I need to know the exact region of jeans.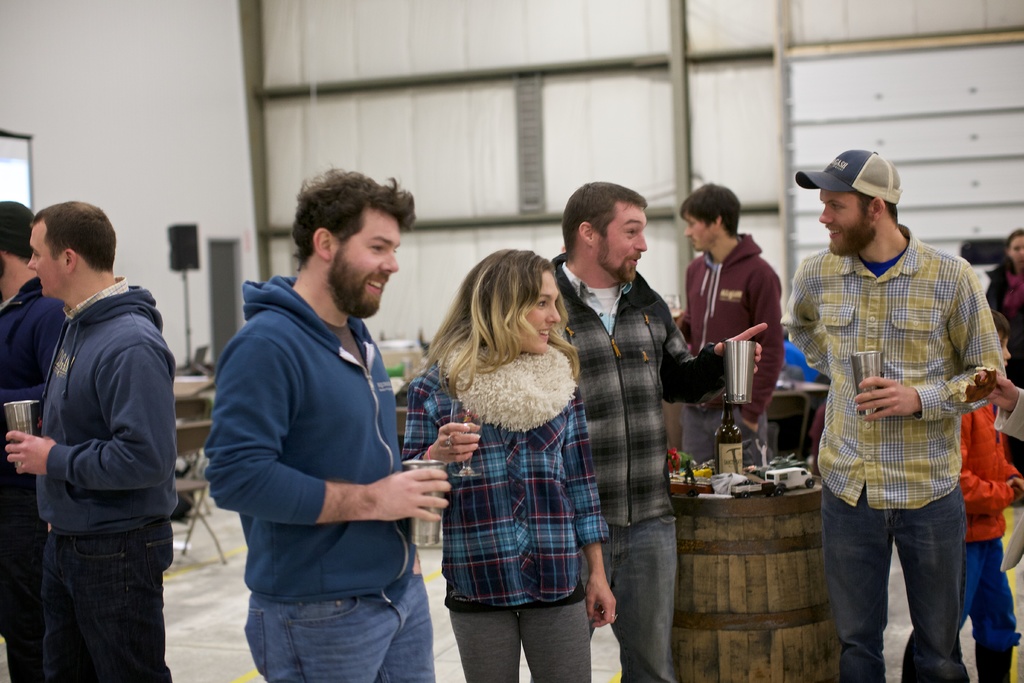
Region: <box>39,523,168,682</box>.
